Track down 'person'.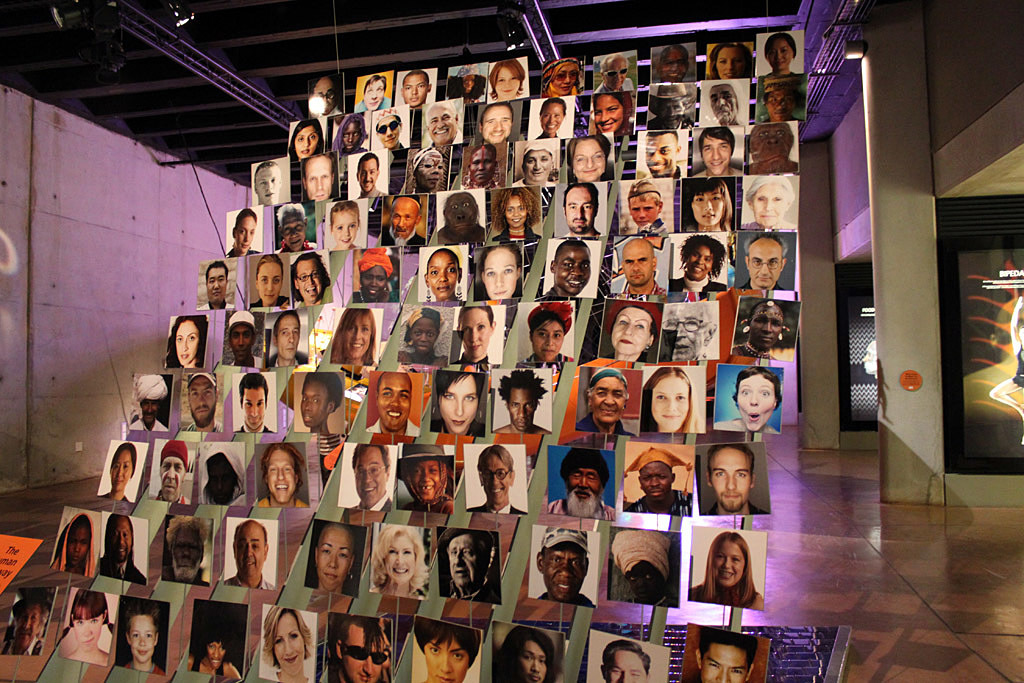
Tracked to (535, 97, 562, 142).
